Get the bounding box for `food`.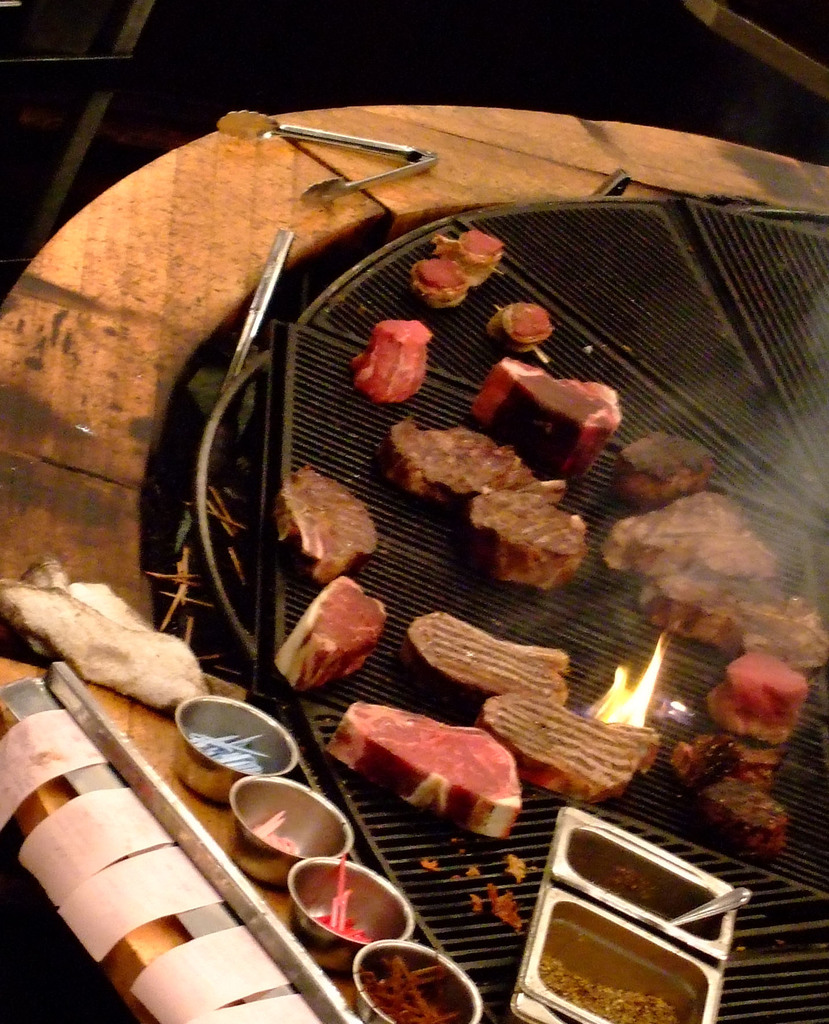
pyautogui.locateOnScreen(479, 695, 654, 796).
